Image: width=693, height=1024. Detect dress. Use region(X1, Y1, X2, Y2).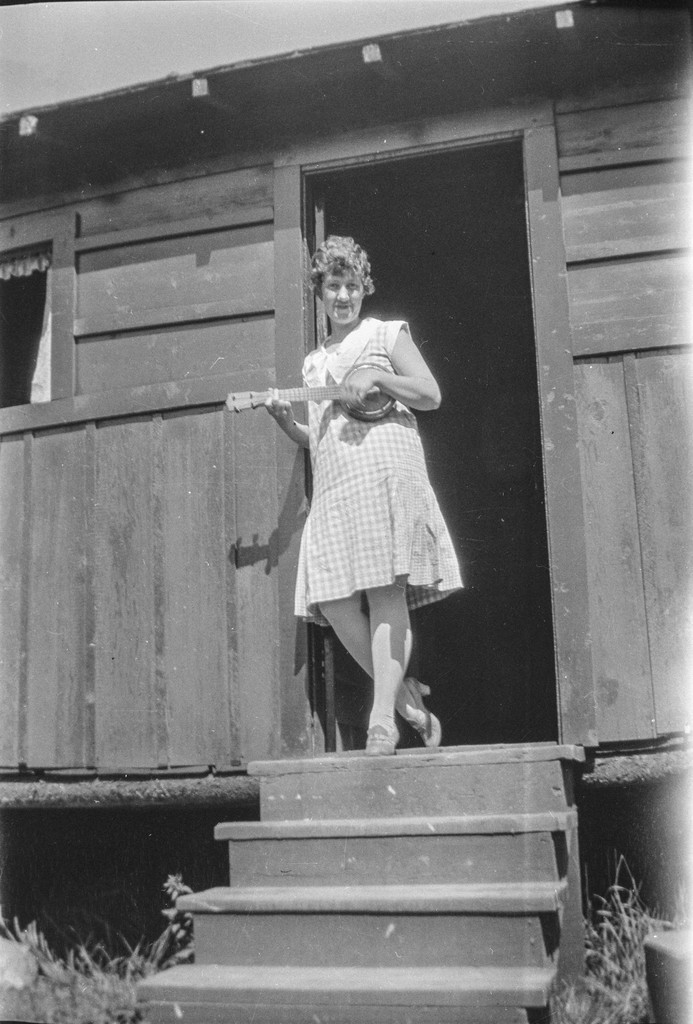
region(293, 319, 458, 628).
